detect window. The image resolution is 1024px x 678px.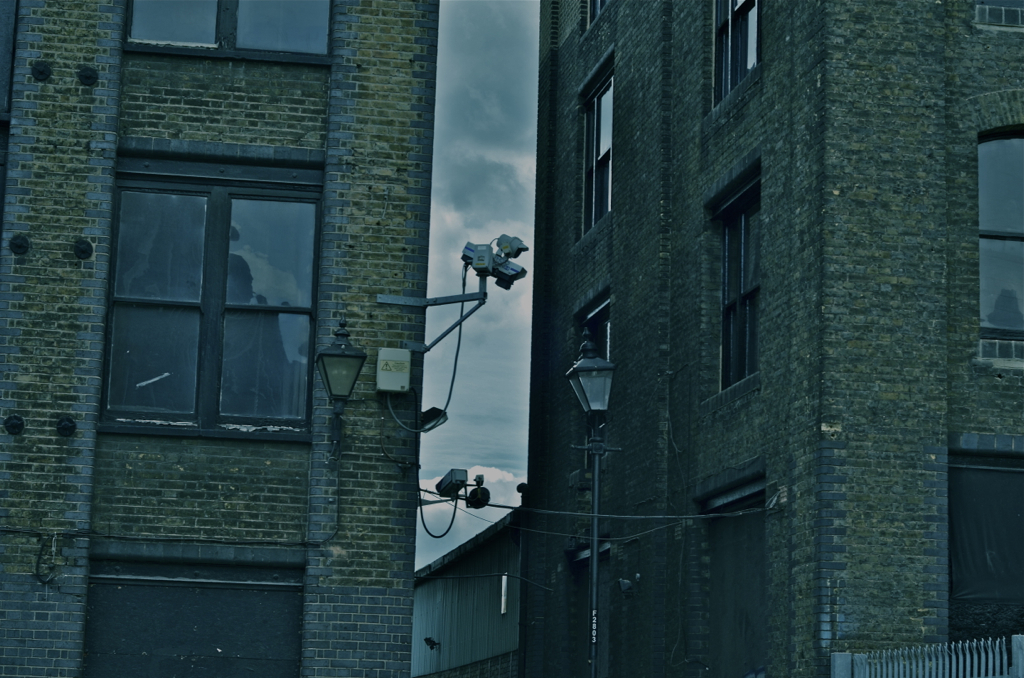
rect(124, 0, 336, 53).
